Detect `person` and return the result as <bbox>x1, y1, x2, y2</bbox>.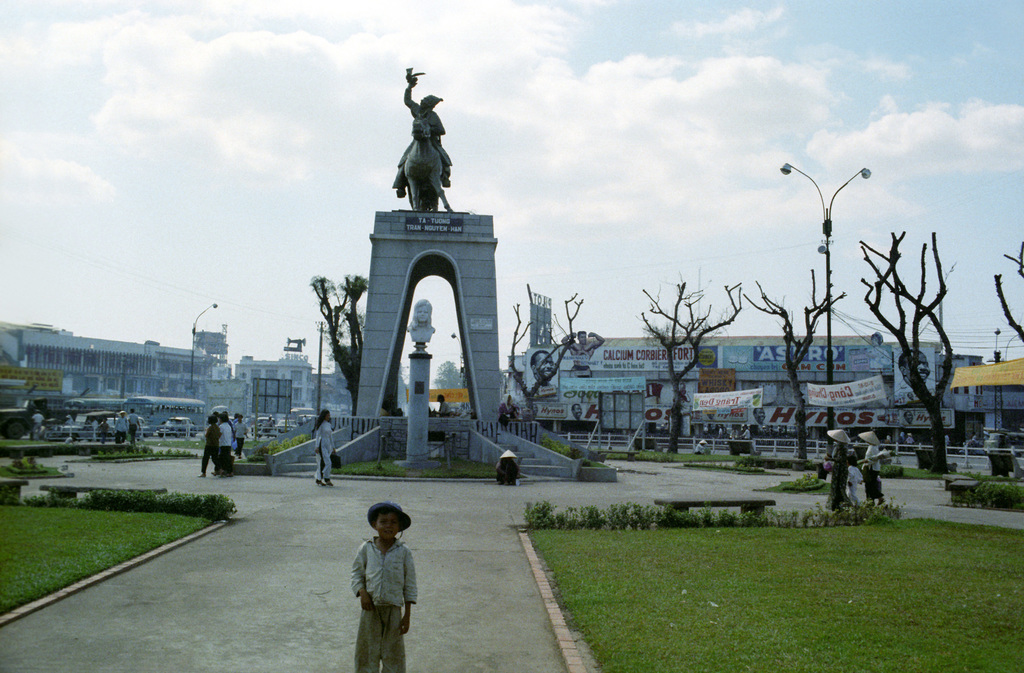
<bbox>350, 501, 420, 672</bbox>.
